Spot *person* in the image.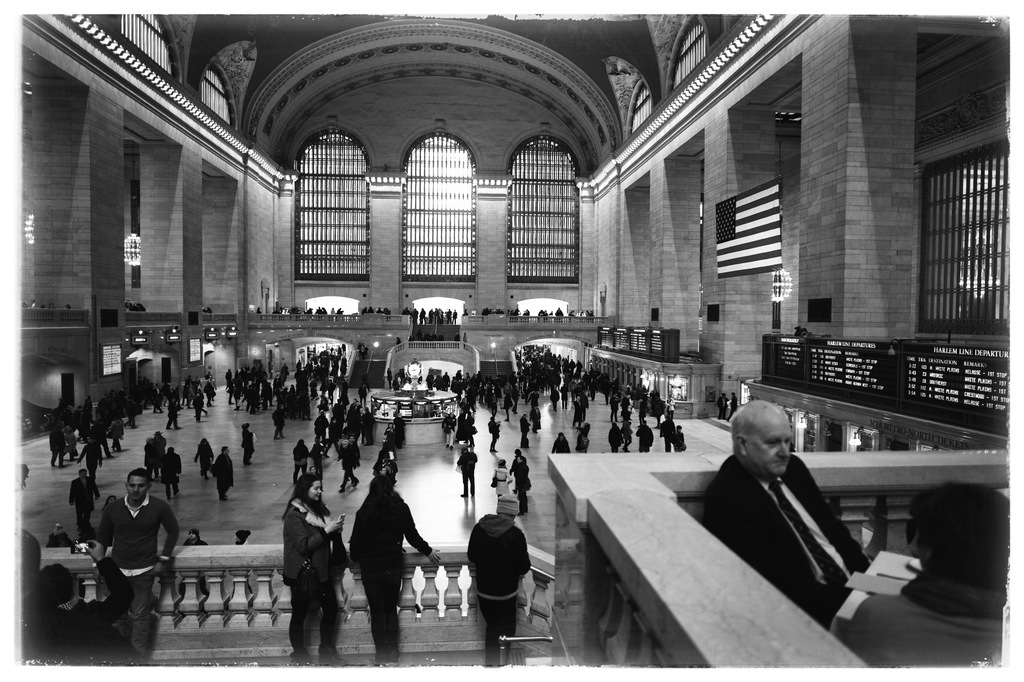
*person* found at x1=279 y1=476 x2=344 y2=660.
